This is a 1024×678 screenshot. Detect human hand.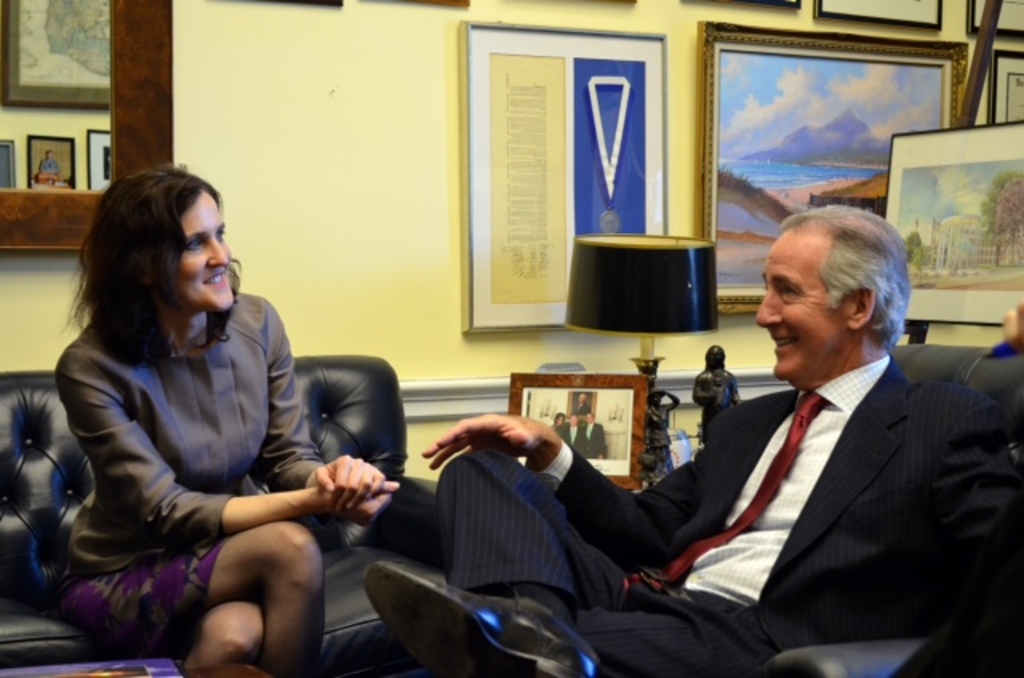
box=[418, 409, 550, 472].
